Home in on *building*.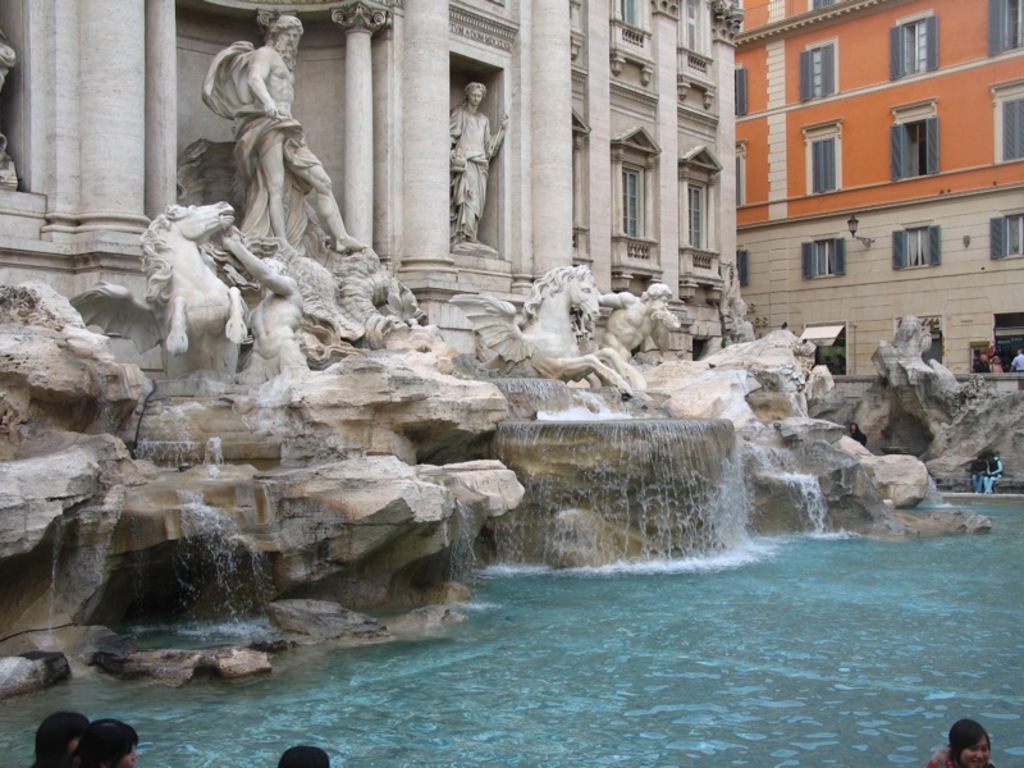
Homed in at locate(736, 0, 1023, 371).
